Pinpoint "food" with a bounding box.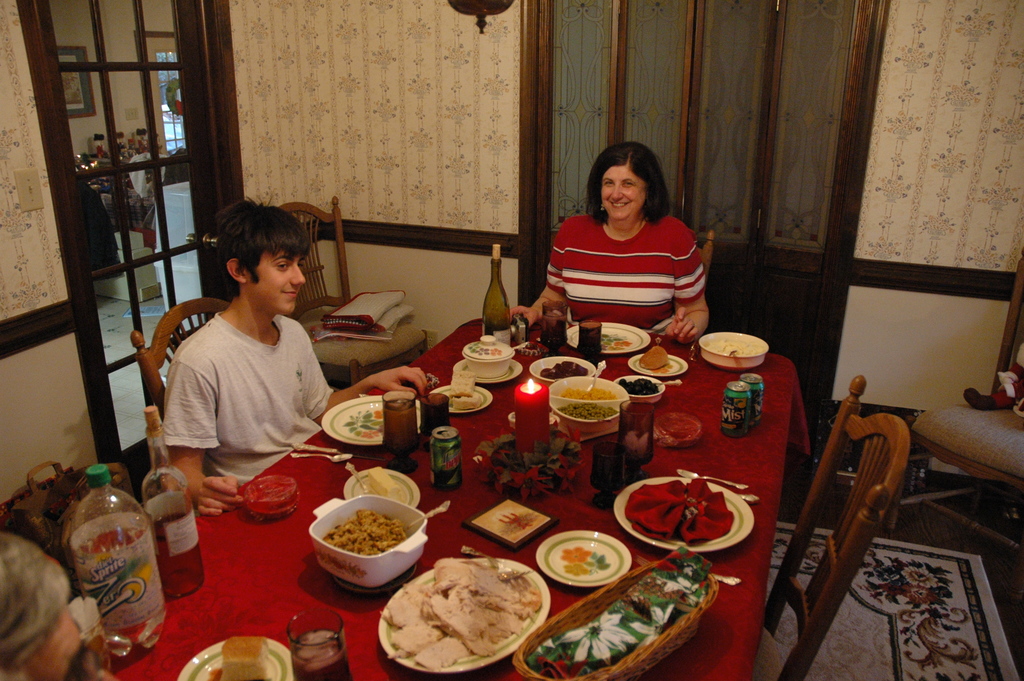
397 563 538 675.
